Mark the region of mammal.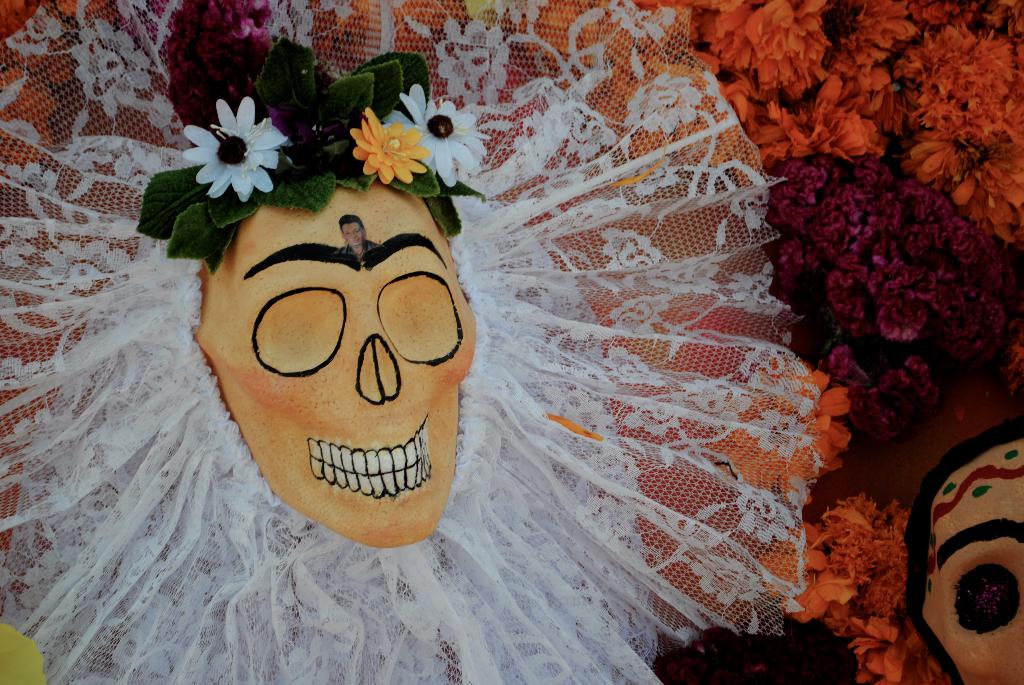
Region: box=[121, 134, 520, 576].
